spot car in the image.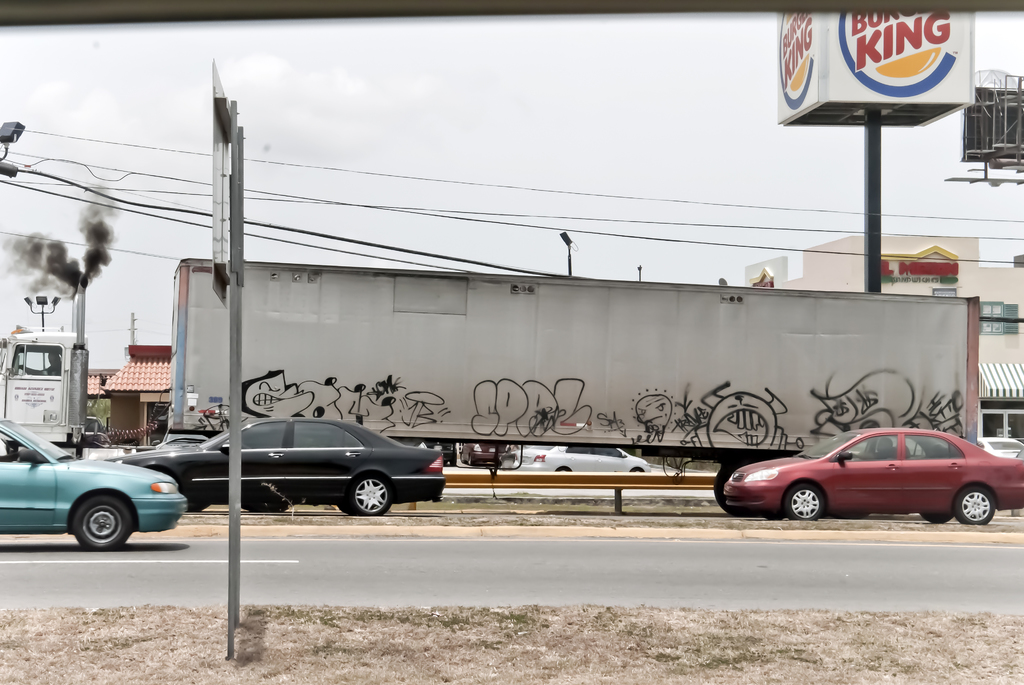
car found at x1=726 y1=432 x2=1014 y2=534.
